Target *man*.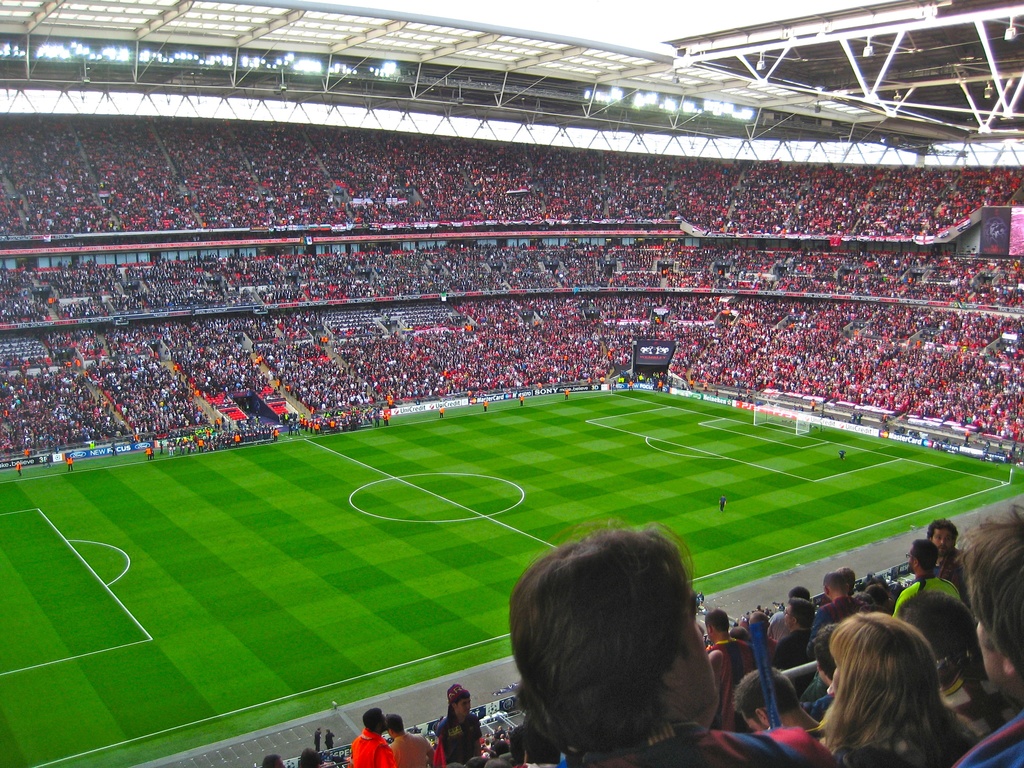
Target region: left=348, top=706, right=392, bottom=767.
